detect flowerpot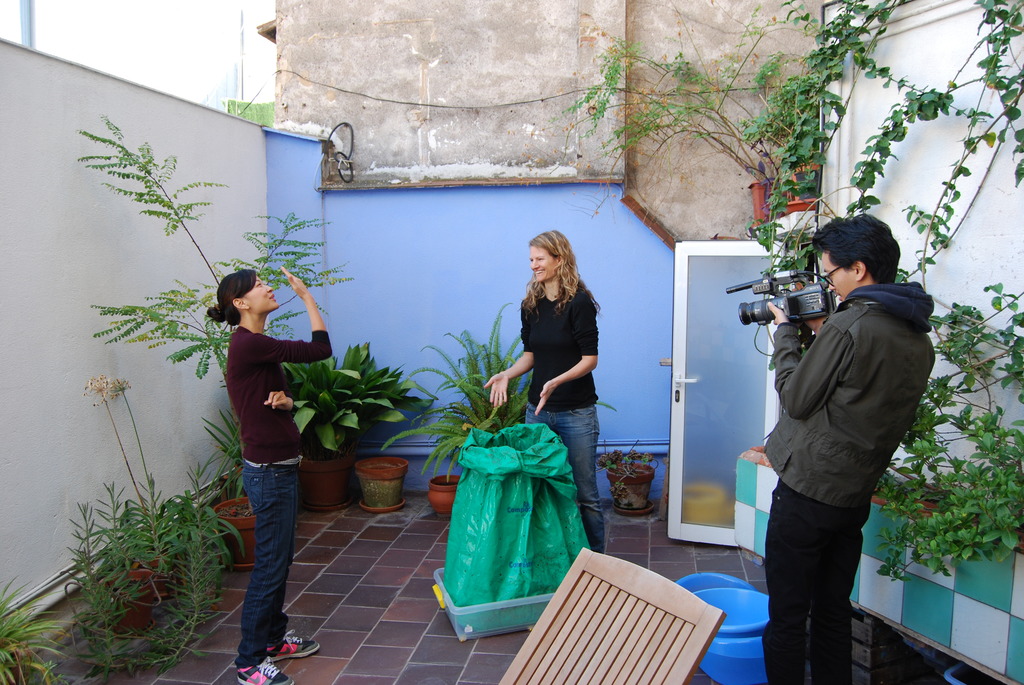
<box>114,549,180,601</box>
